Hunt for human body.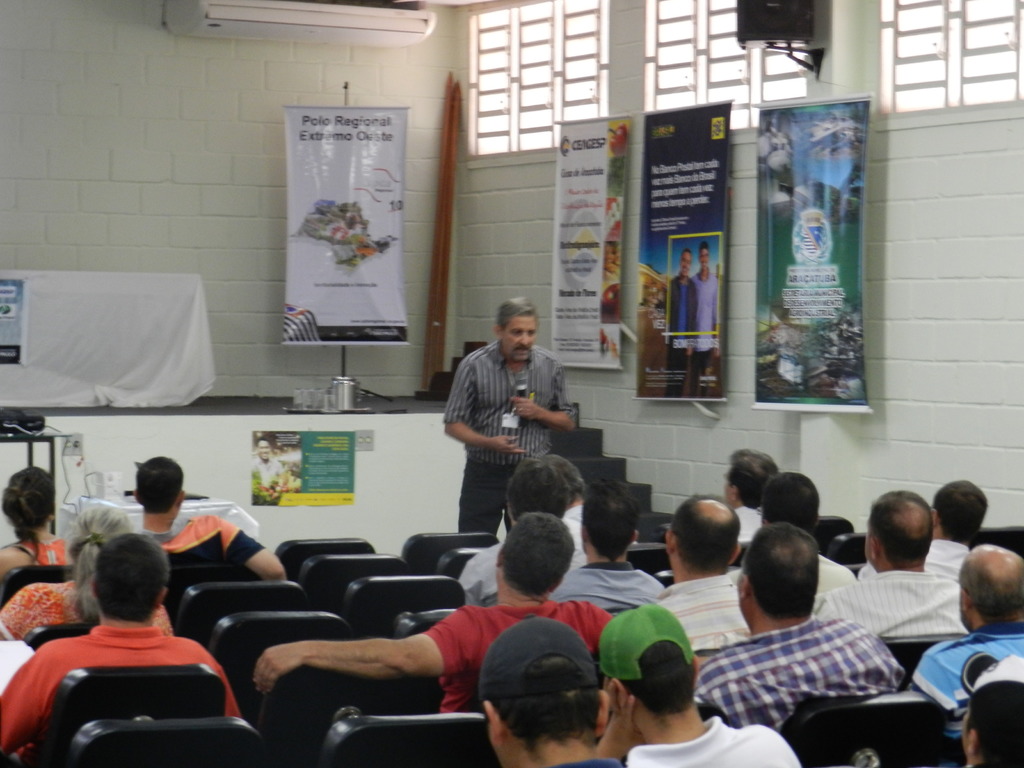
Hunted down at bbox=[806, 564, 960, 650].
